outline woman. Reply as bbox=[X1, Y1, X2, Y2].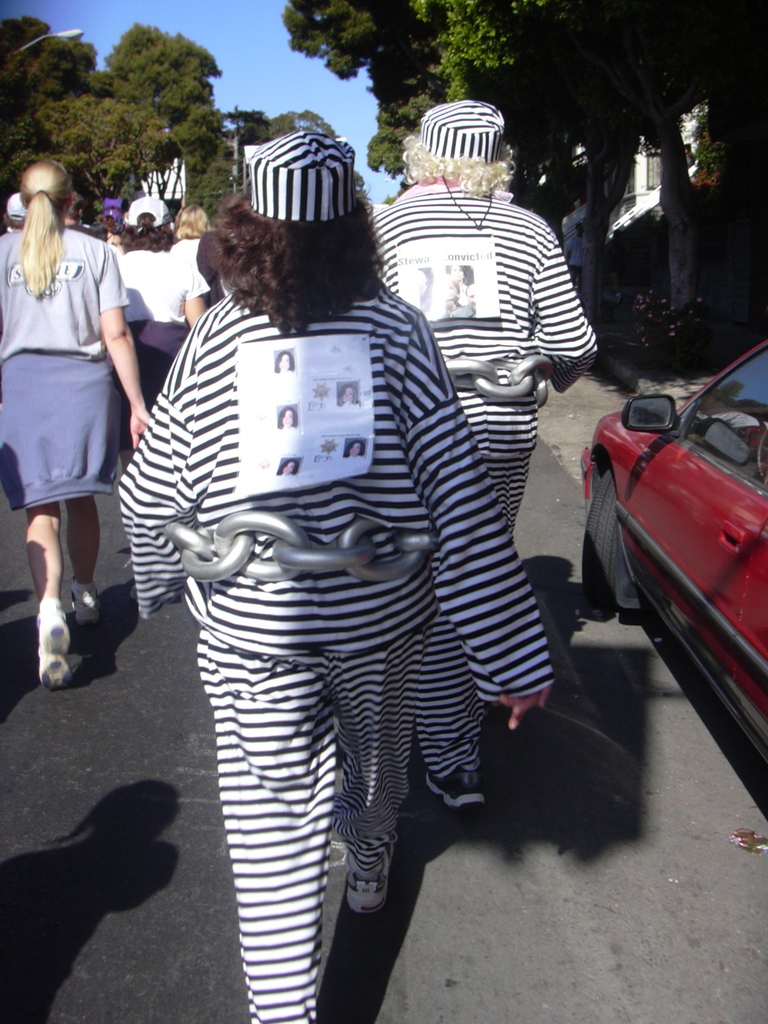
bbox=[275, 350, 294, 373].
